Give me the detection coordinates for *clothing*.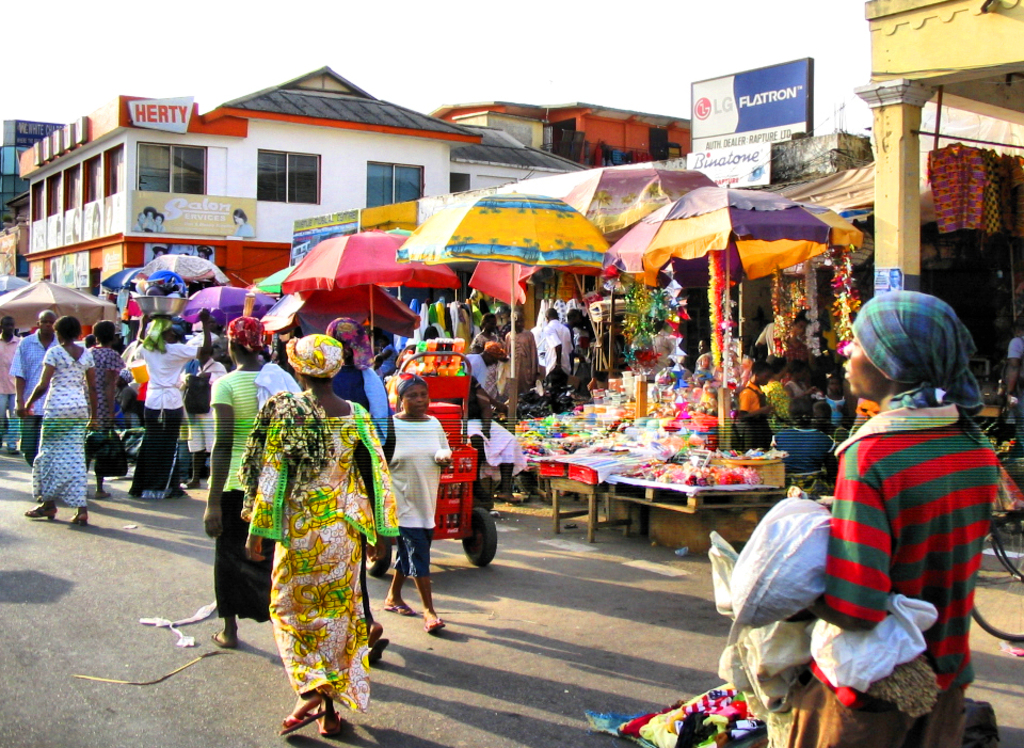
x1=186, y1=363, x2=235, y2=464.
